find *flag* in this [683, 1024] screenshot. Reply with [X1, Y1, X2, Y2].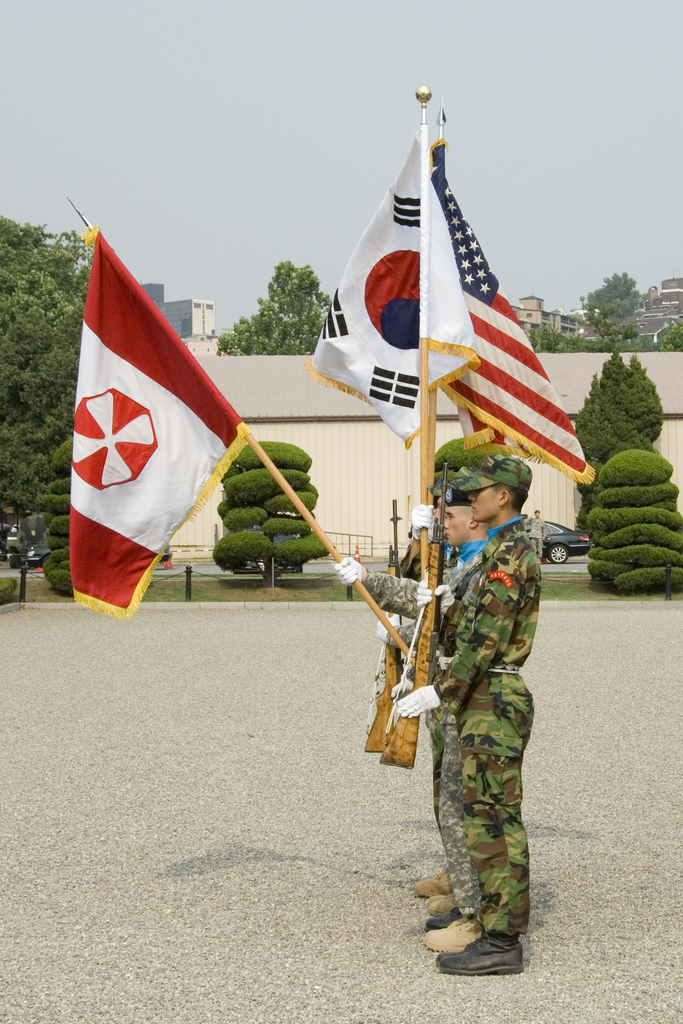
[425, 127, 601, 481].
